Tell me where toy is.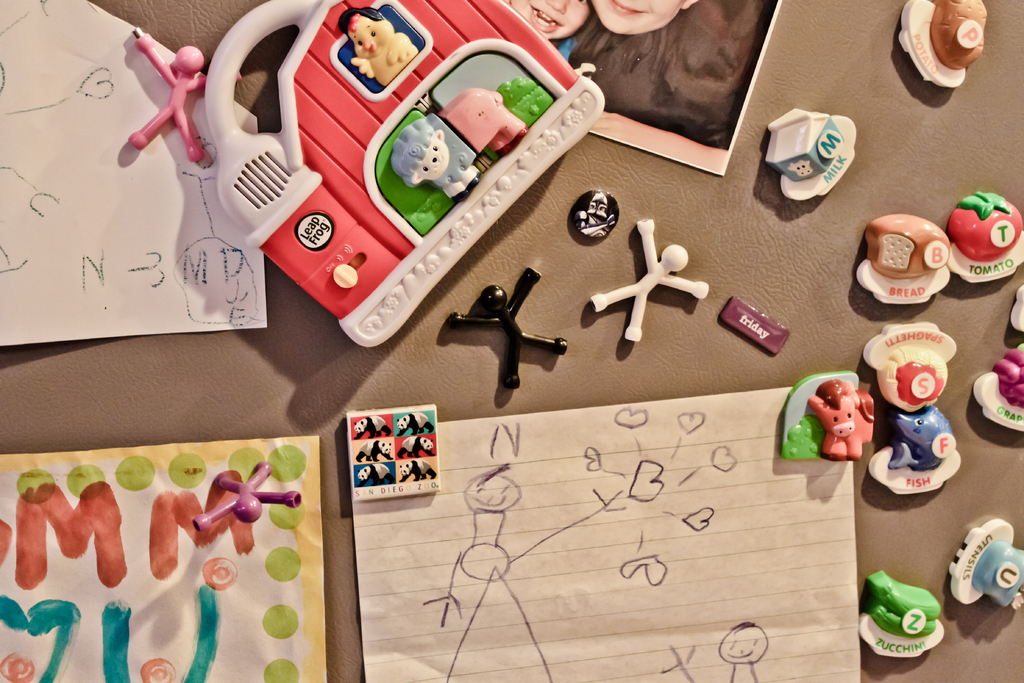
toy is at 851:319:974:400.
